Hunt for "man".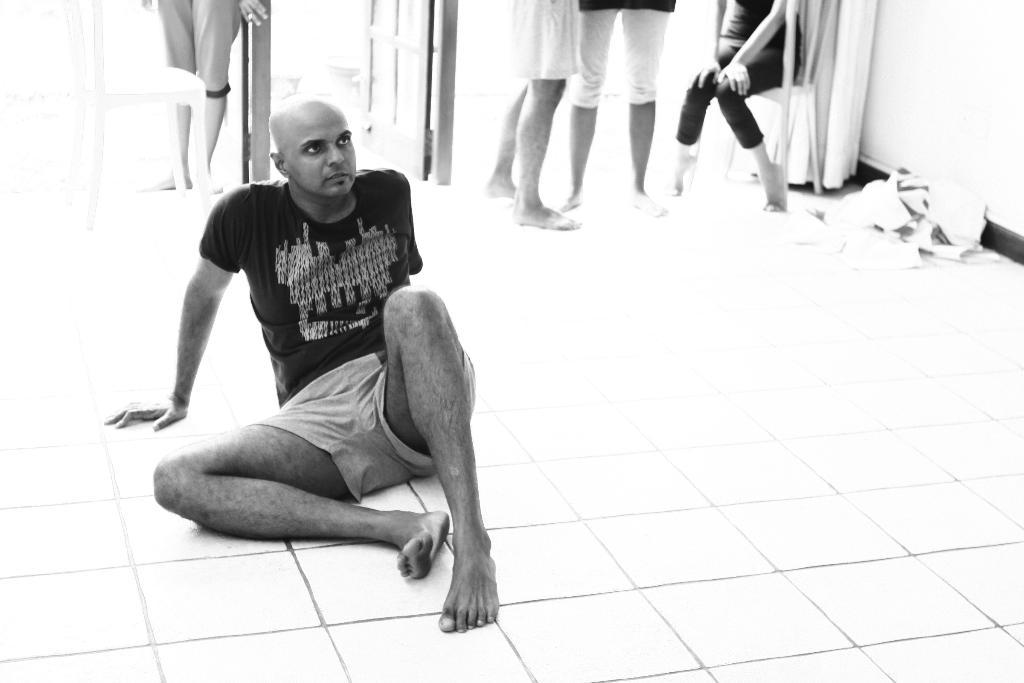
Hunted down at <box>106,92,499,634</box>.
